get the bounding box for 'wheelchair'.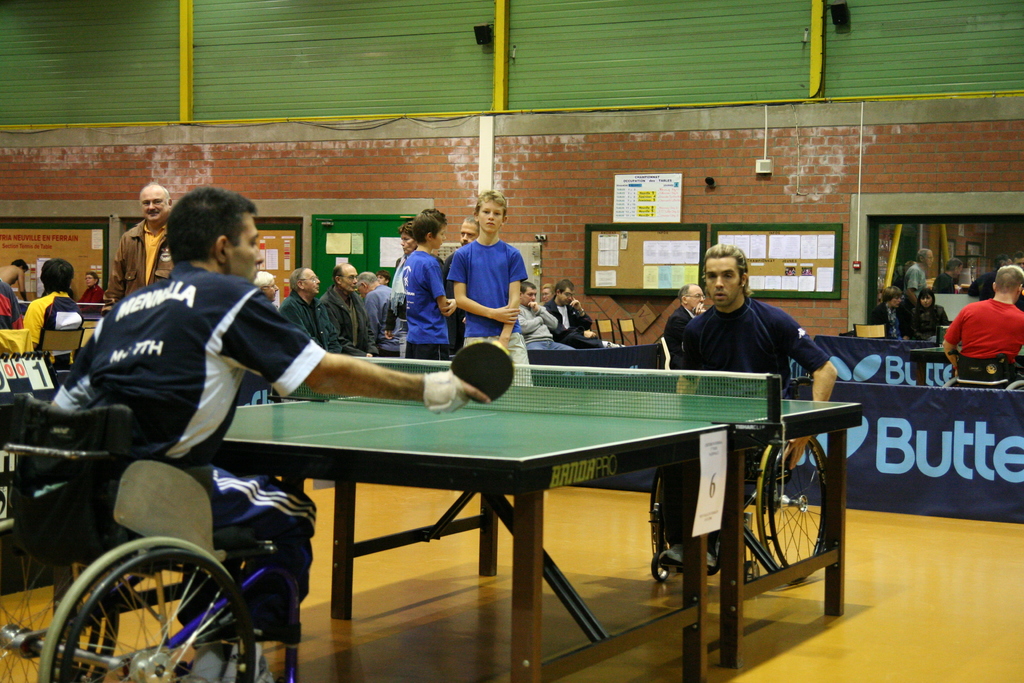
(12, 383, 326, 669).
